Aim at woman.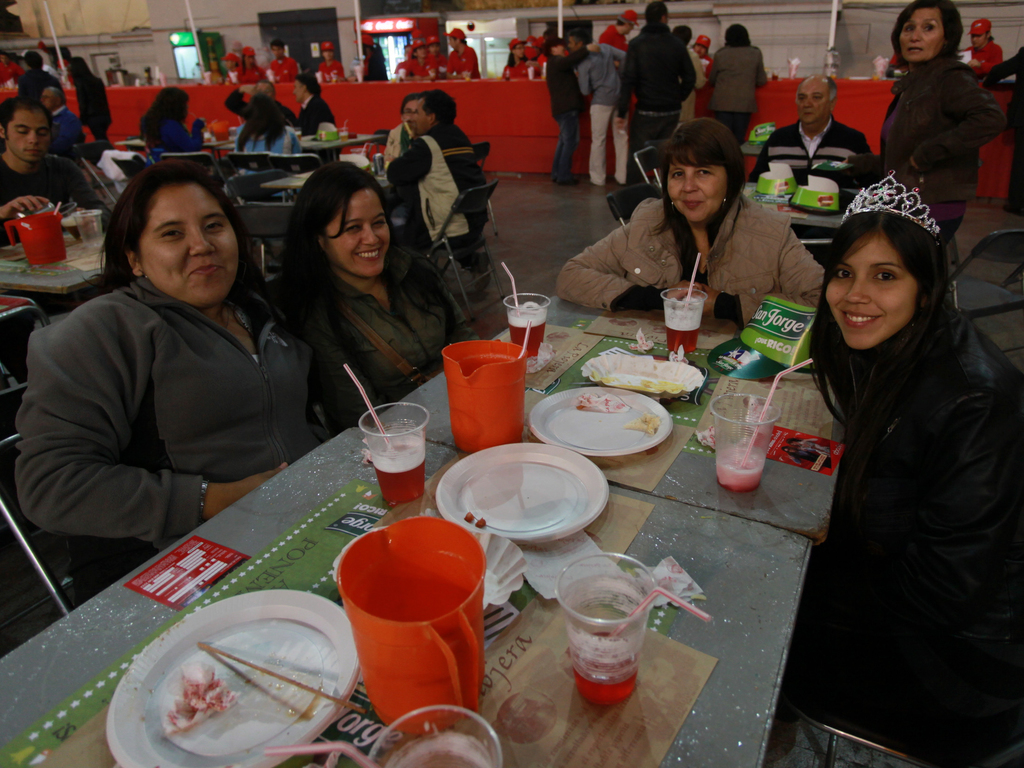
Aimed at x1=230 y1=97 x2=300 y2=161.
